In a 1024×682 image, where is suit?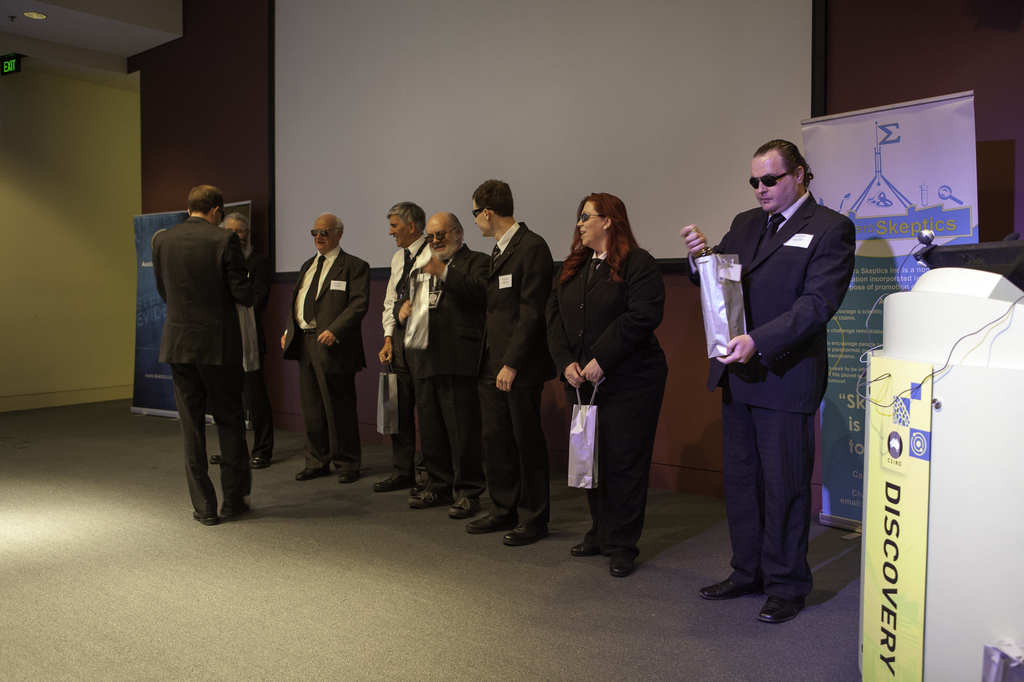
box=[688, 190, 860, 605].
